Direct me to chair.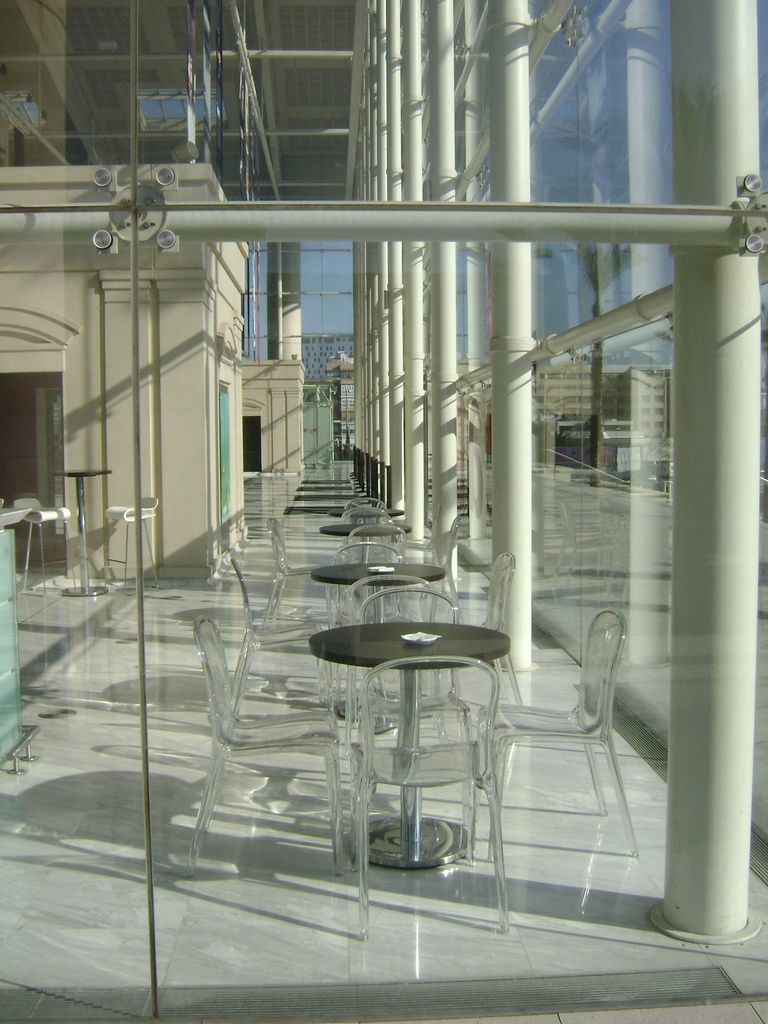
Direction: <bbox>268, 518, 336, 612</bbox>.
